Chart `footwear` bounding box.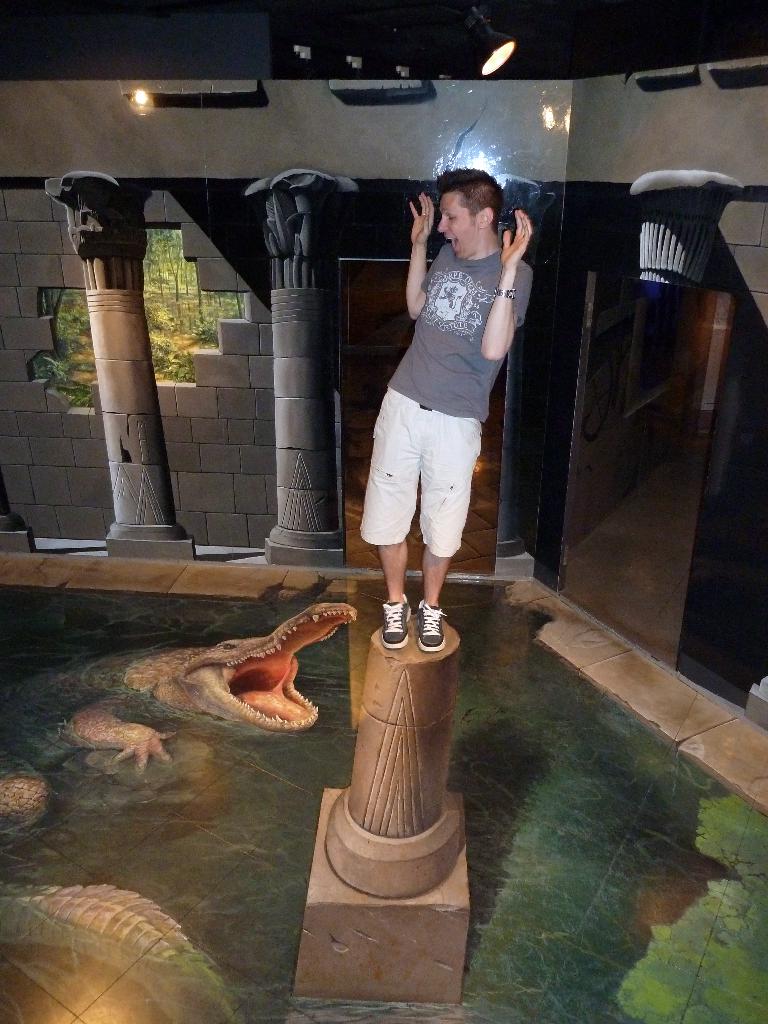
Charted: {"left": 377, "top": 595, "right": 412, "bottom": 650}.
